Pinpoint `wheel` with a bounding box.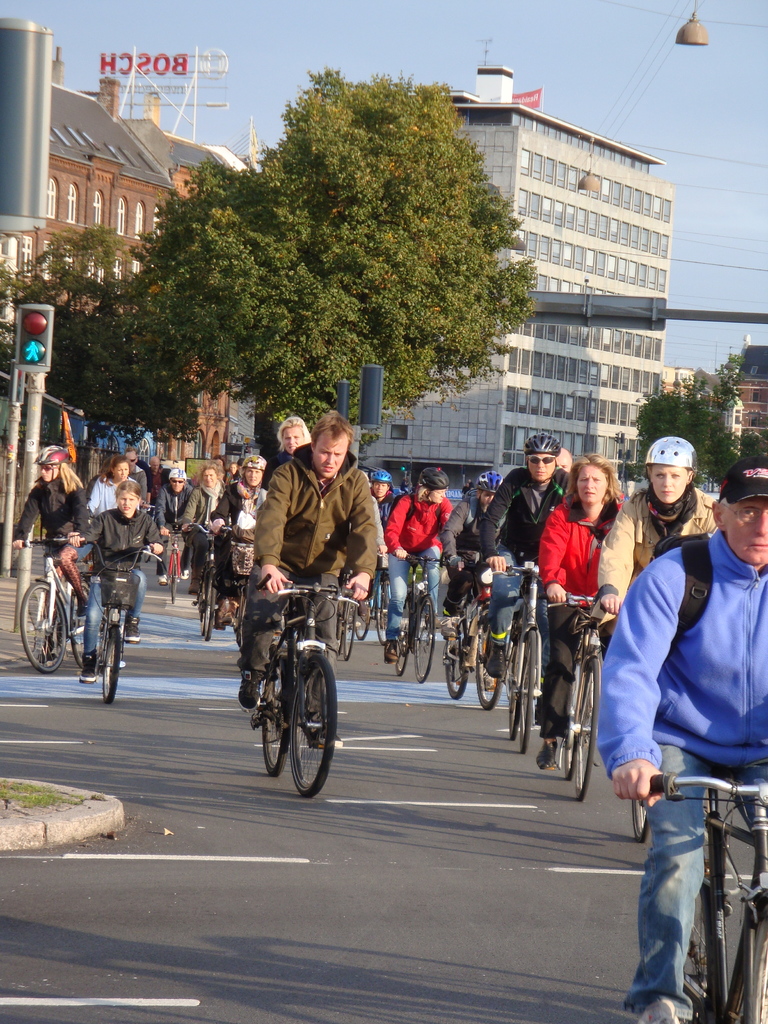
Rect(144, 555, 151, 561).
